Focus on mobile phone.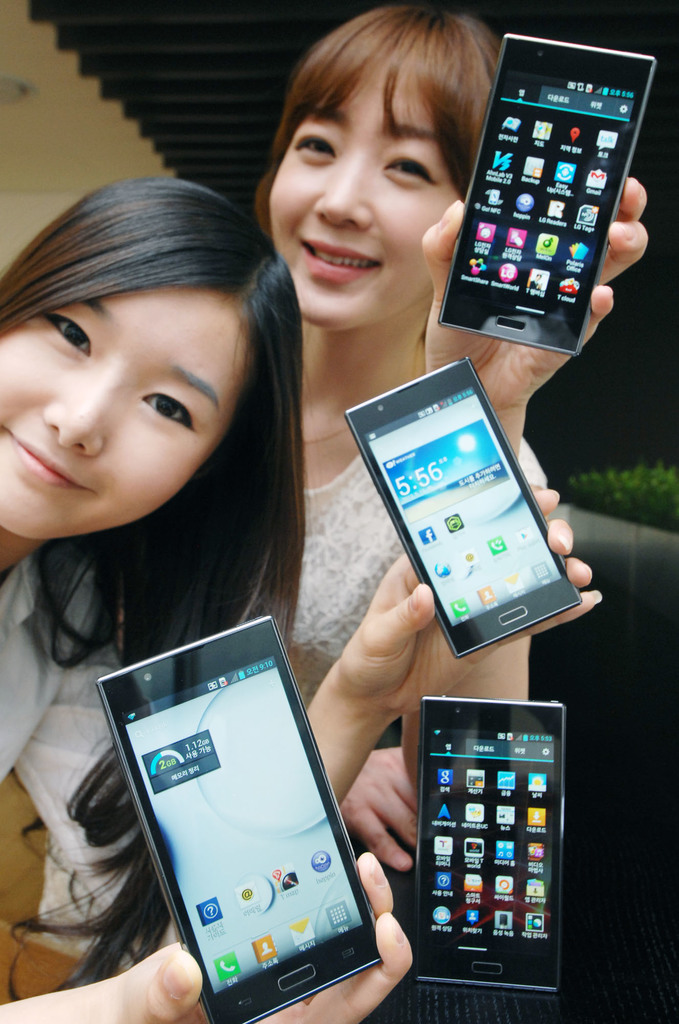
Focused at [x1=440, y1=34, x2=655, y2=356].
